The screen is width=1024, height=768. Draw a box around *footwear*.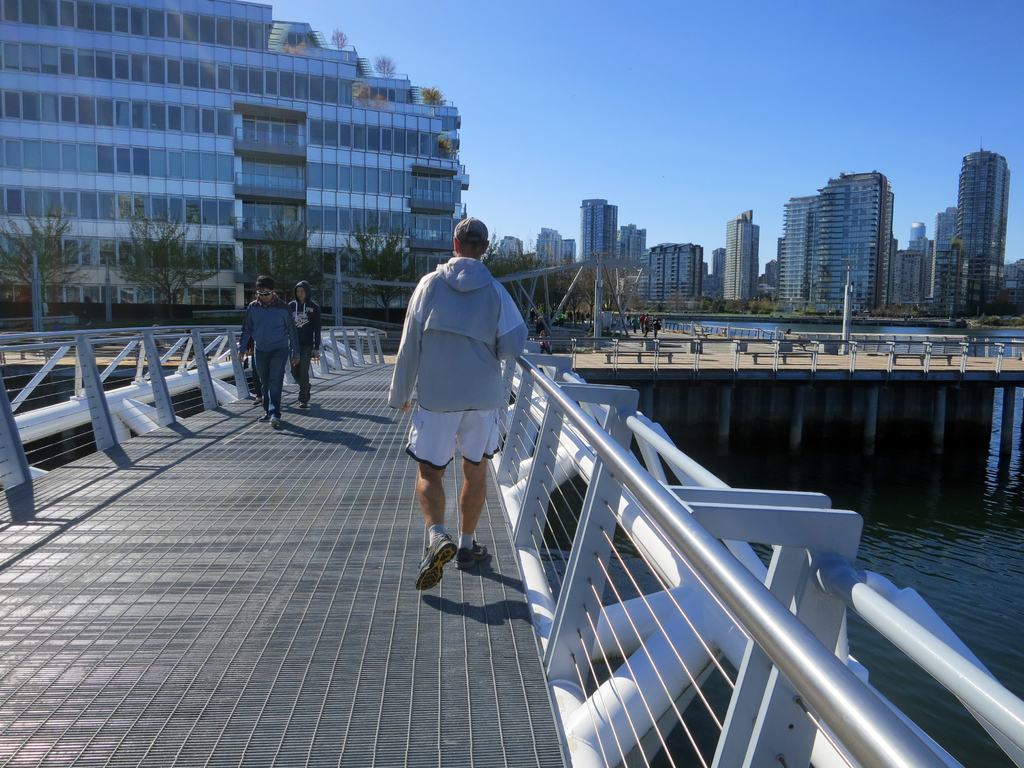
269:413:280:429.
